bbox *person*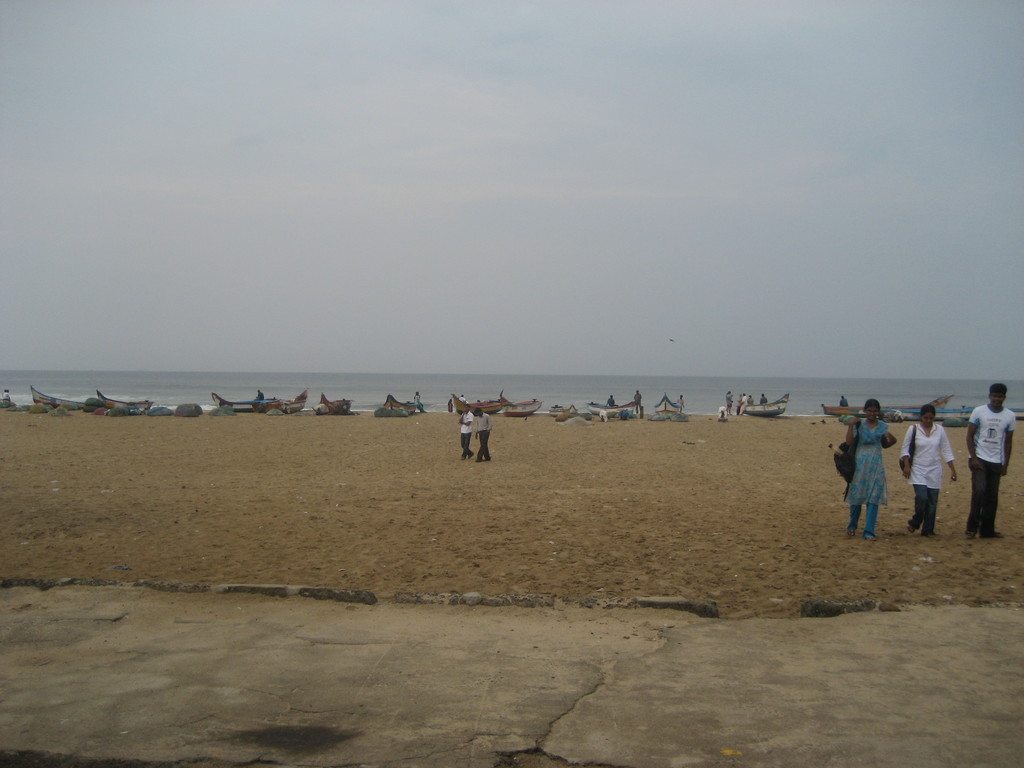
{"x1": 838, "y1": 397, "x2": 851, "y2": 409}
